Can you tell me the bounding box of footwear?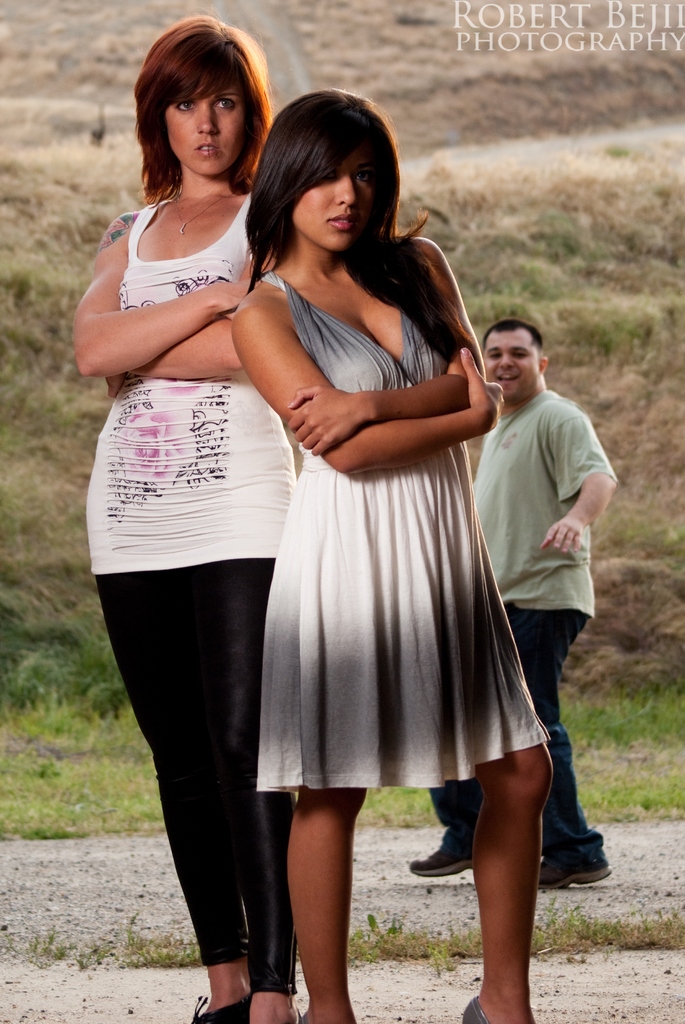
{"x1": 459, "y1": 996, "x2": 489, "y2": 1023}.
